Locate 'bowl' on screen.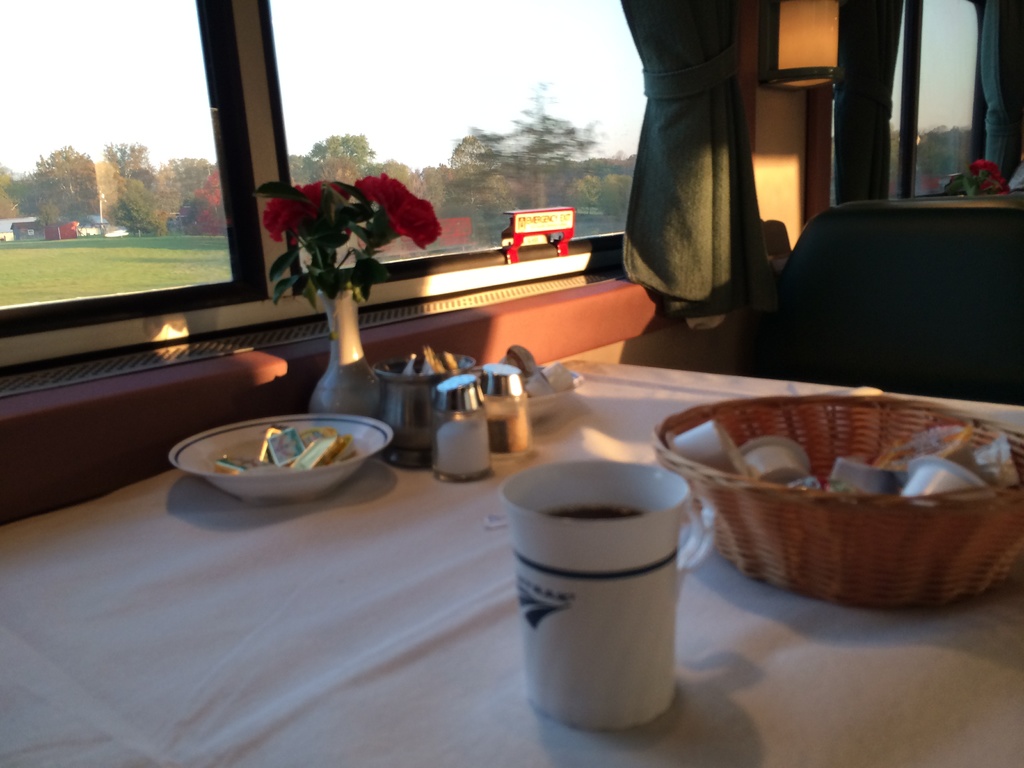
On screen at x1=175, y1=408, x2=400, y2=499.
